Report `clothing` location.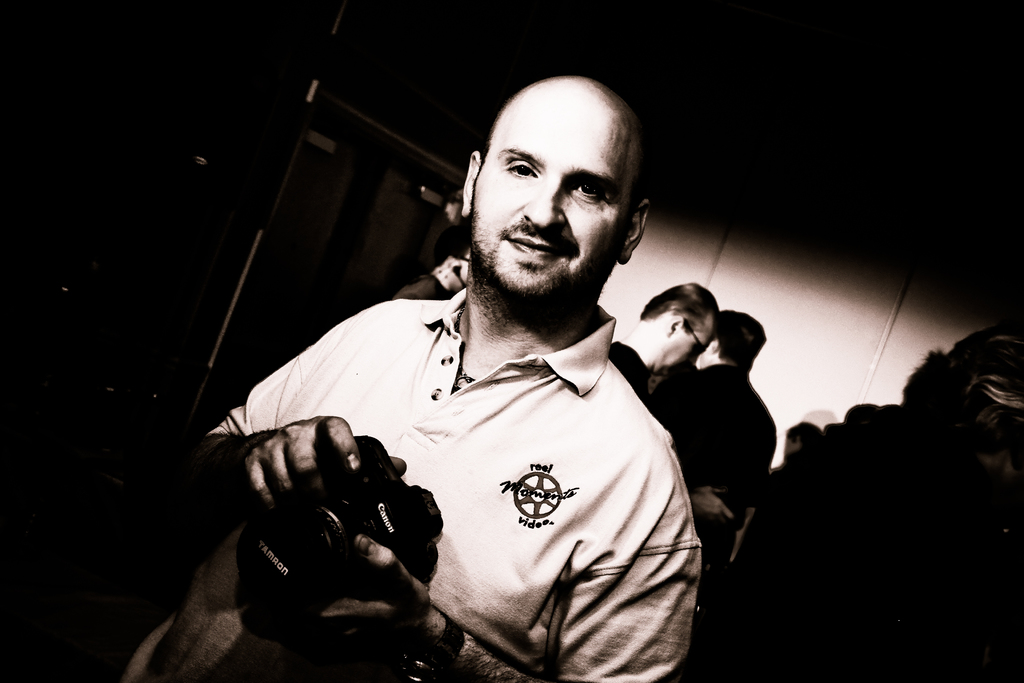
Report: l=660, t=370, r=775, b=562.
